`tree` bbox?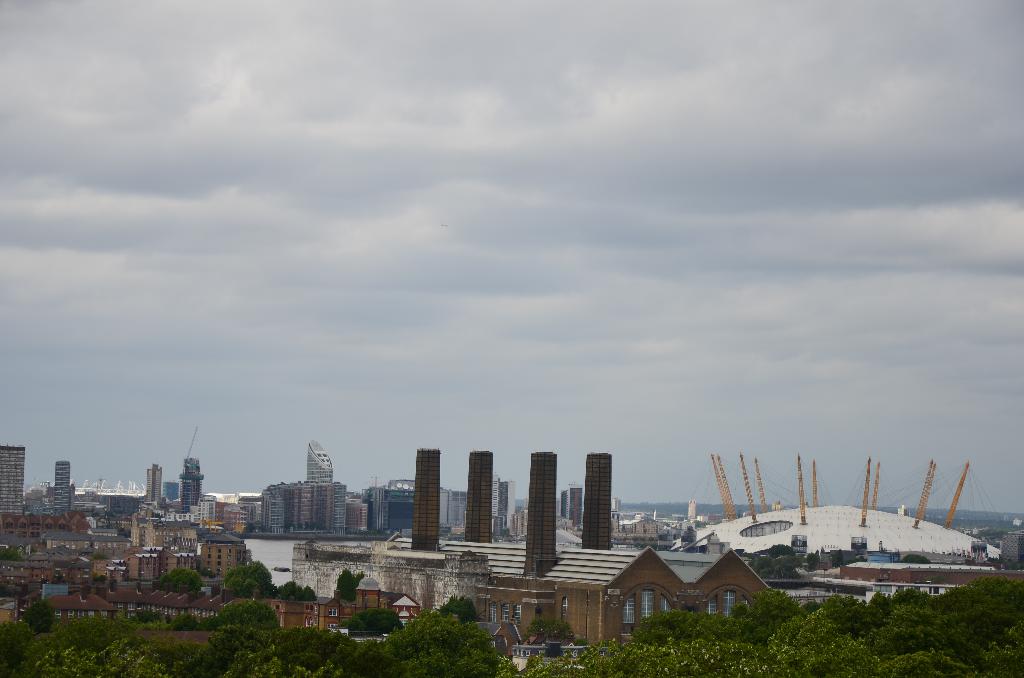
bbox=(276, 579, 316, 602)
